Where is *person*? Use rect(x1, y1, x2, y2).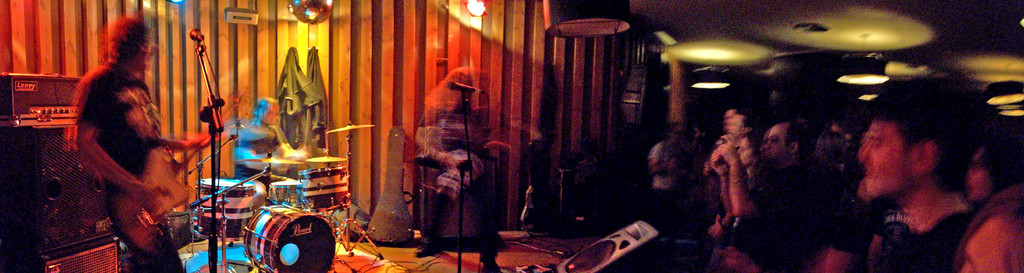
rect(962, 129, 1023, 208).
